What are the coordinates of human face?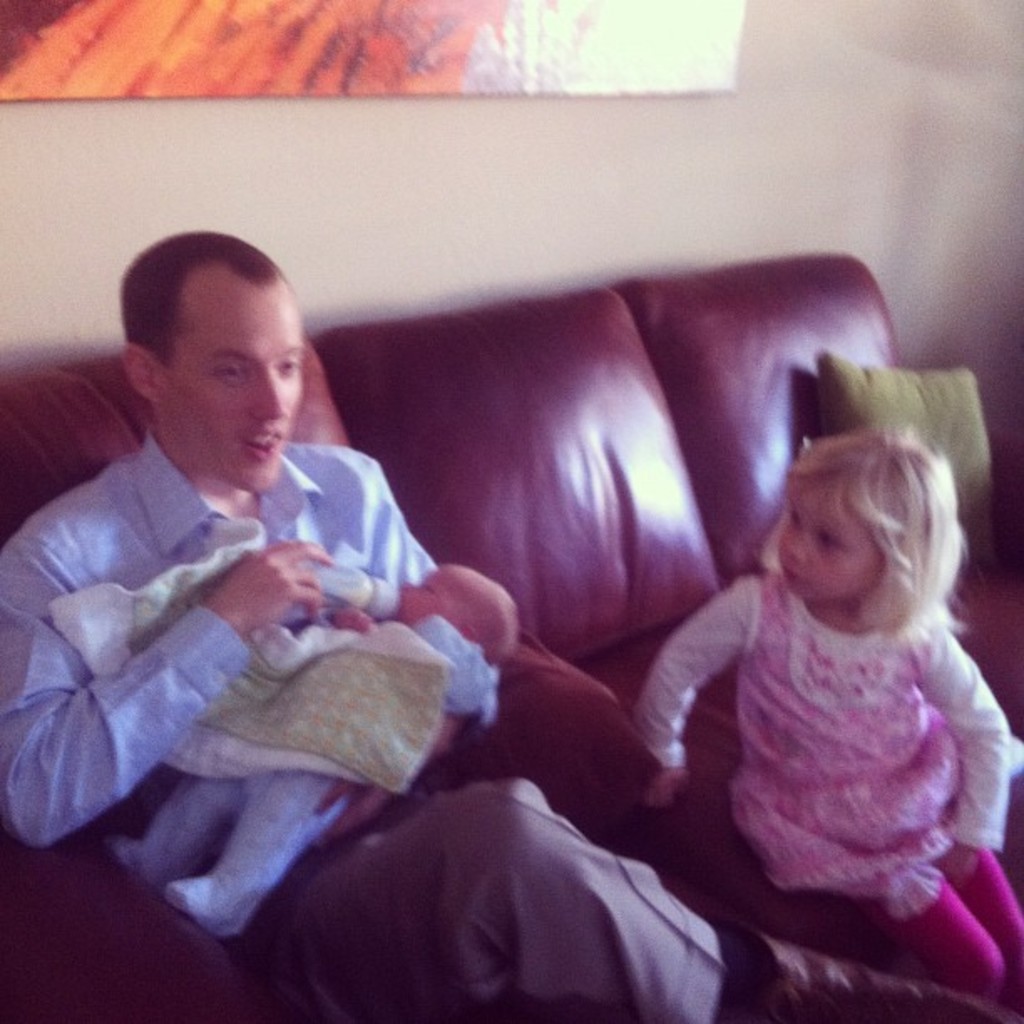
pyautogui.locateOnScreen(164, 264, 303, 494).
